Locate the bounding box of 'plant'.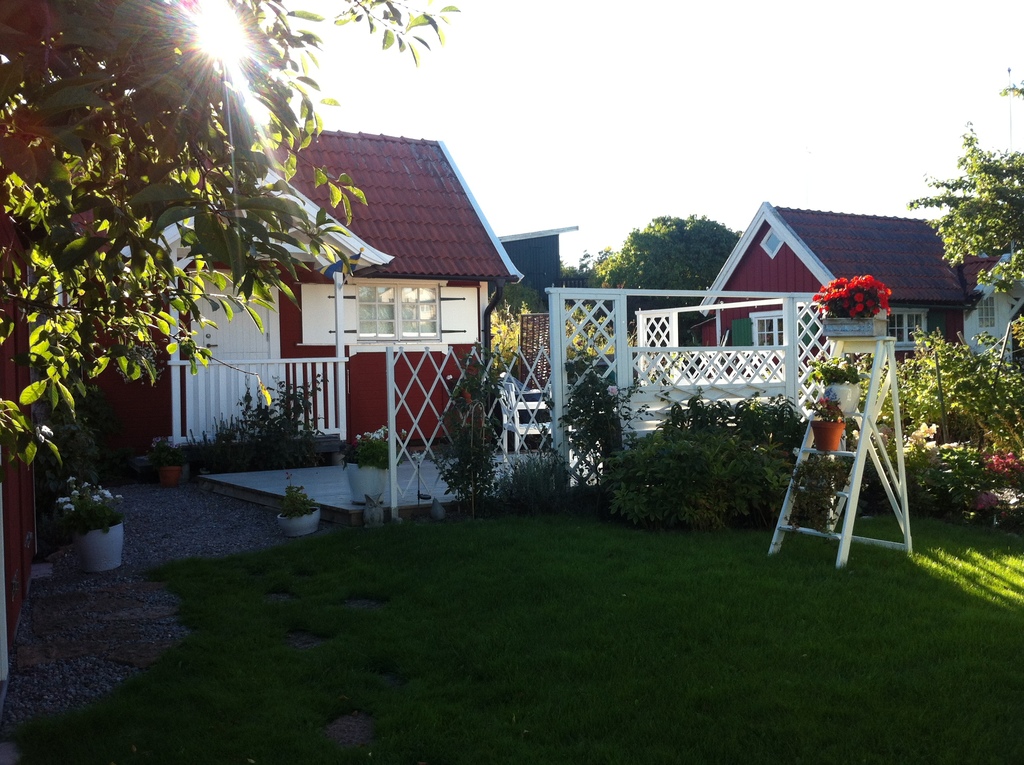
Bounding box: (812, 269, 898, 323).
